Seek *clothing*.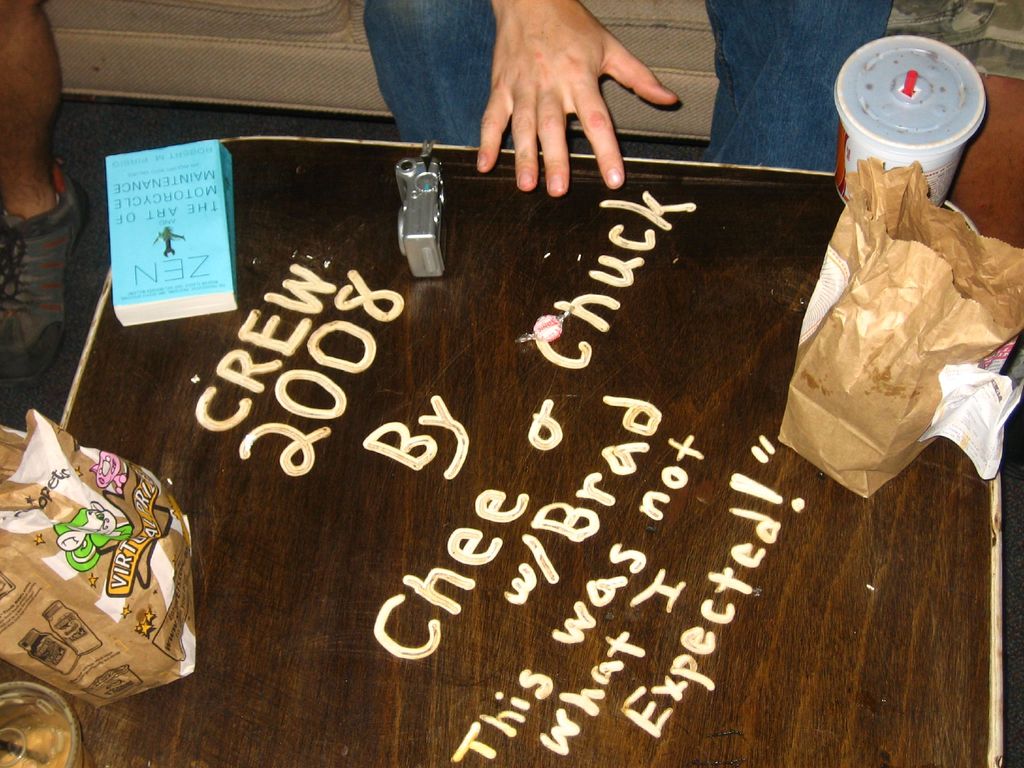
bbox=[365, 0, 895, 154].
